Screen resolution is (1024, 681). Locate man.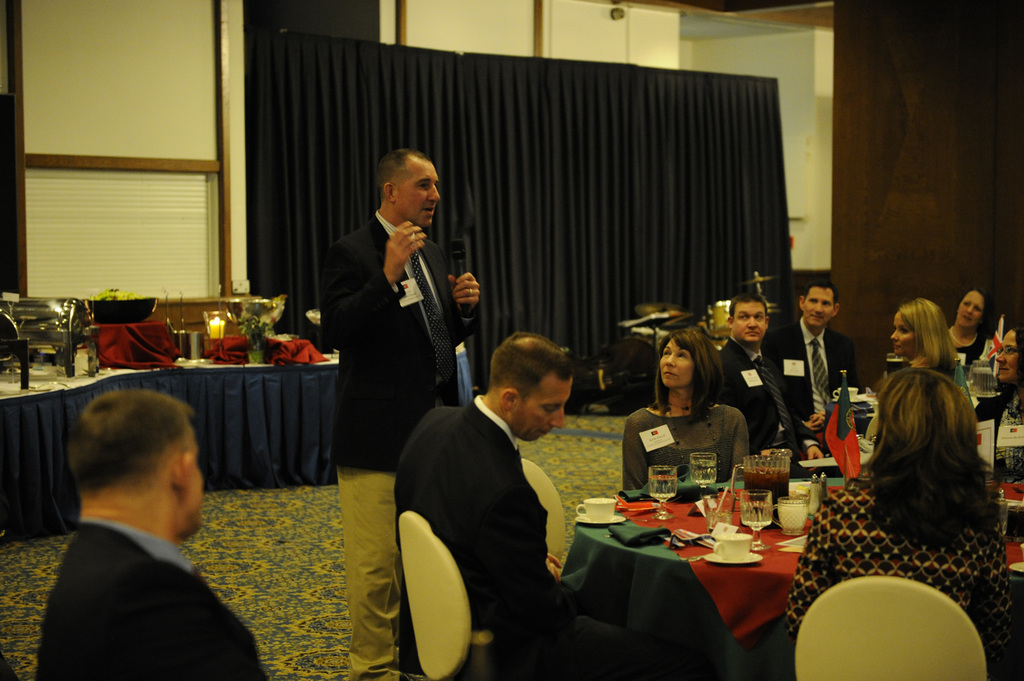
<region>709, 298, 829, 488</region>.
